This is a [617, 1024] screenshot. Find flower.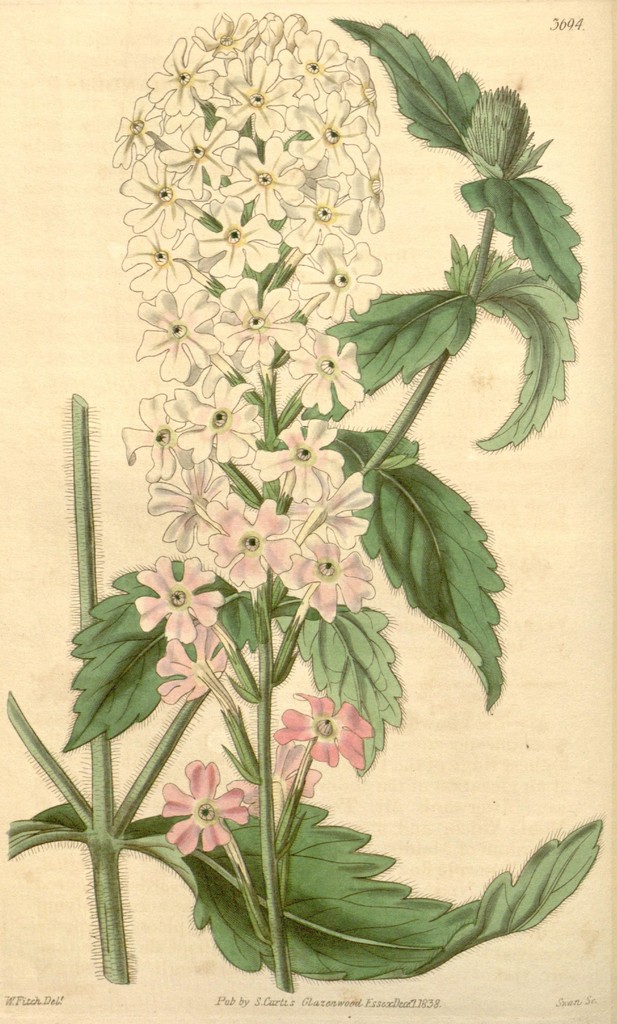
Bounding box: 268,691,375,769.
